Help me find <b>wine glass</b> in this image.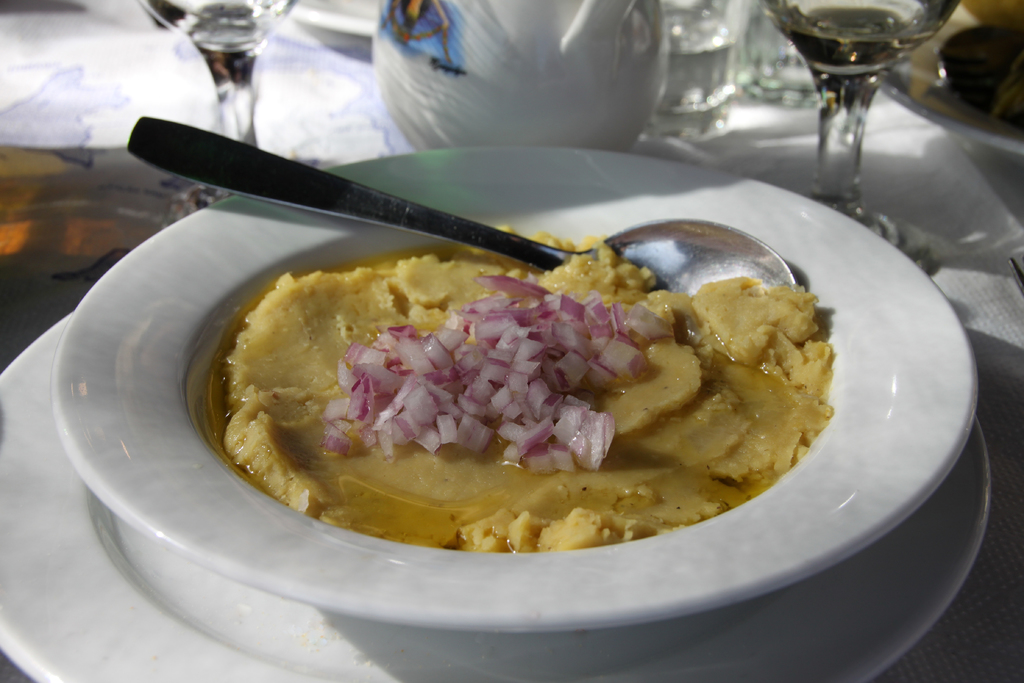
Found it: left=143, top=0, right=295, bottom=199.
